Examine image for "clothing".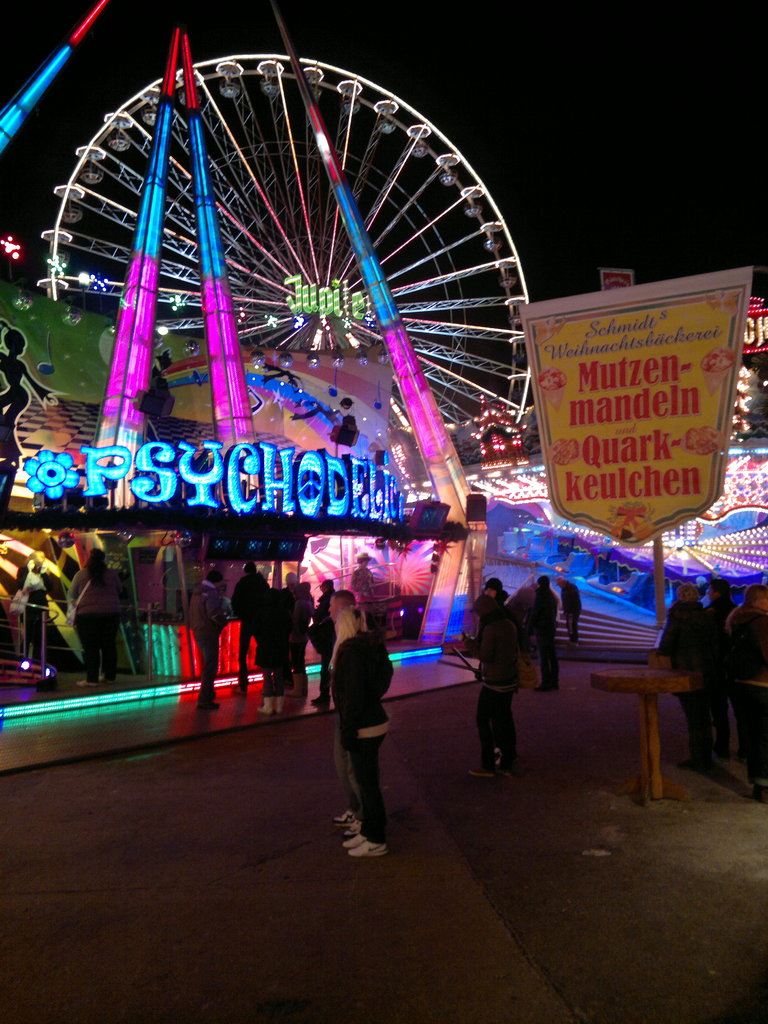
Examination result: (335, 605, 413, 797).
